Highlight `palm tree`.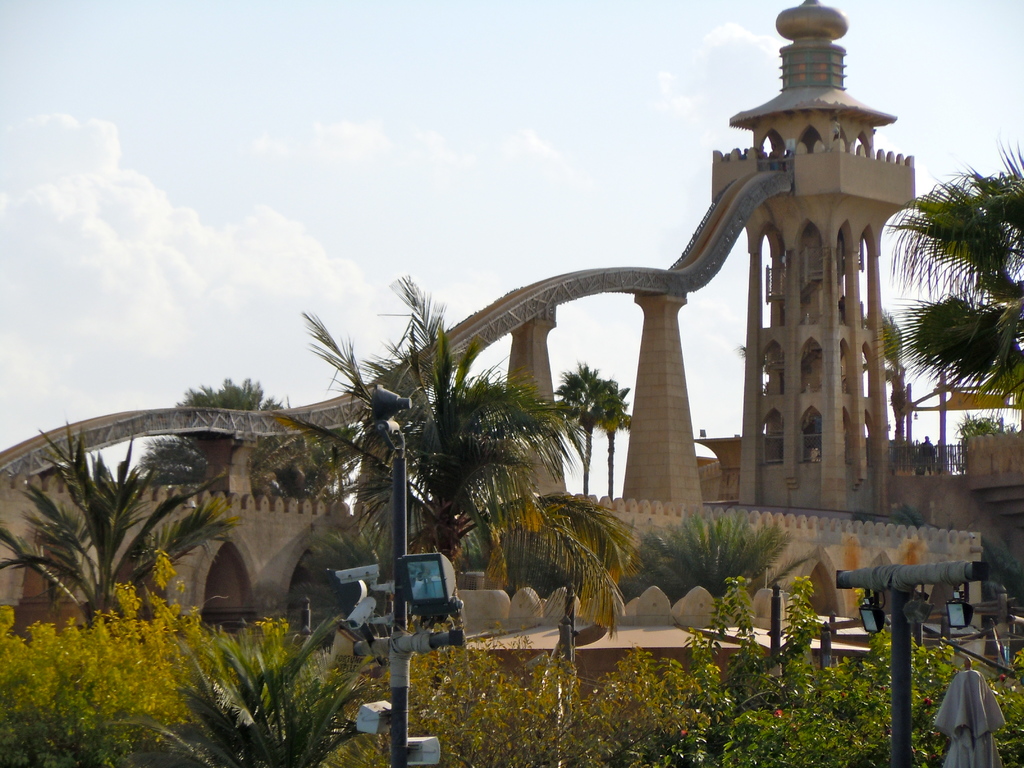
Highlighted region: pyautogui.locateOnScreen(900, 164, 1023, 296).
